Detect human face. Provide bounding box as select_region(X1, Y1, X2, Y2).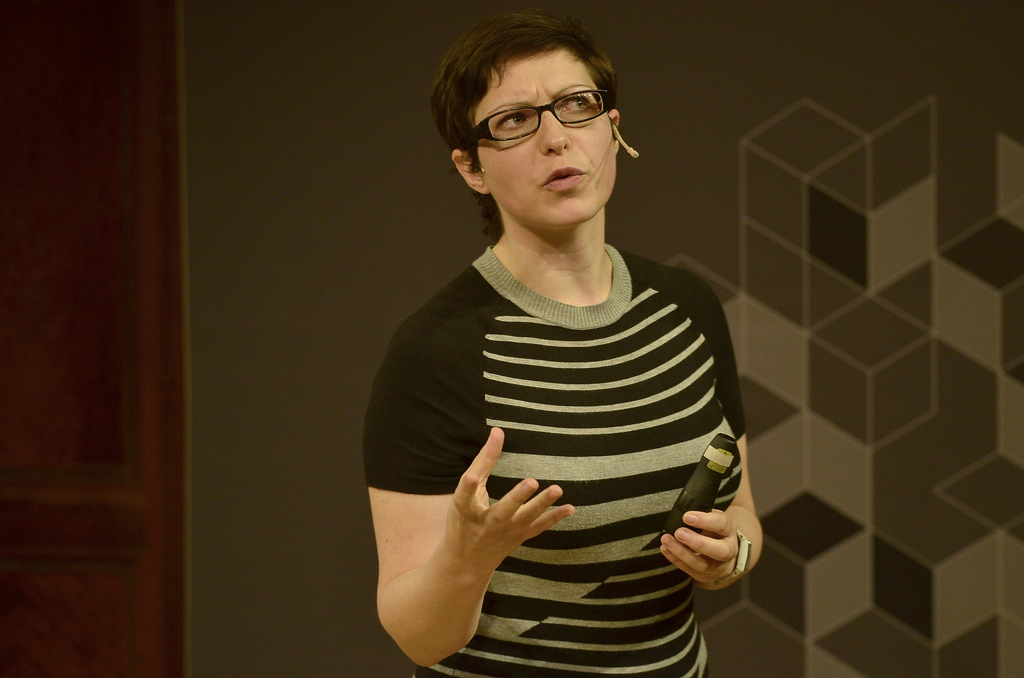
select_region(476, 44, 616, 223).
